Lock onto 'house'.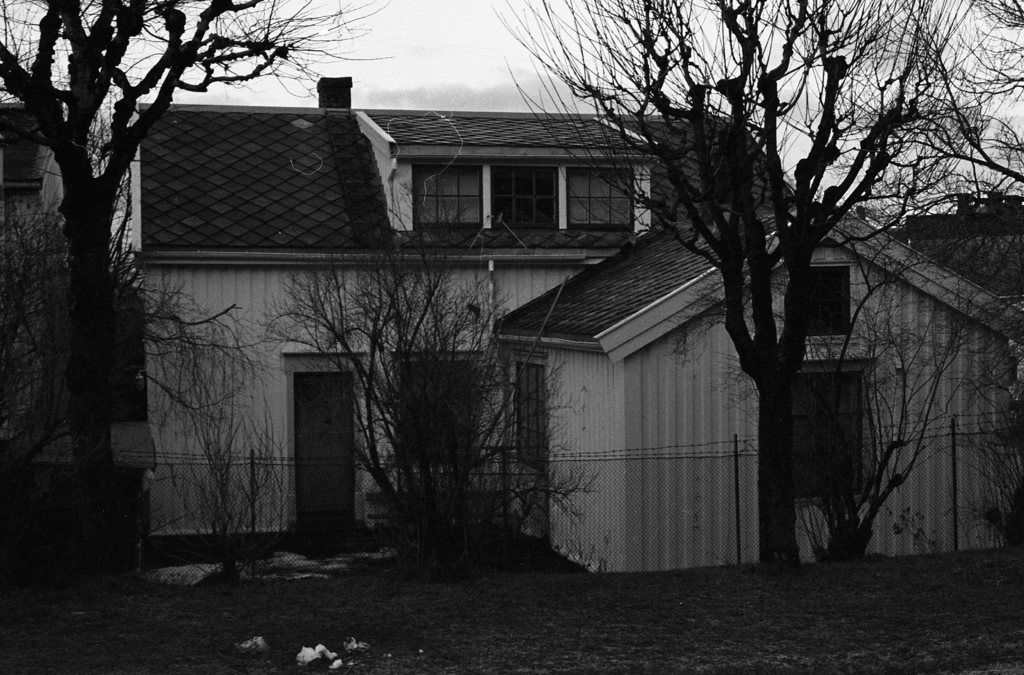
Locked: <box>127,102,1023,576</box>.
